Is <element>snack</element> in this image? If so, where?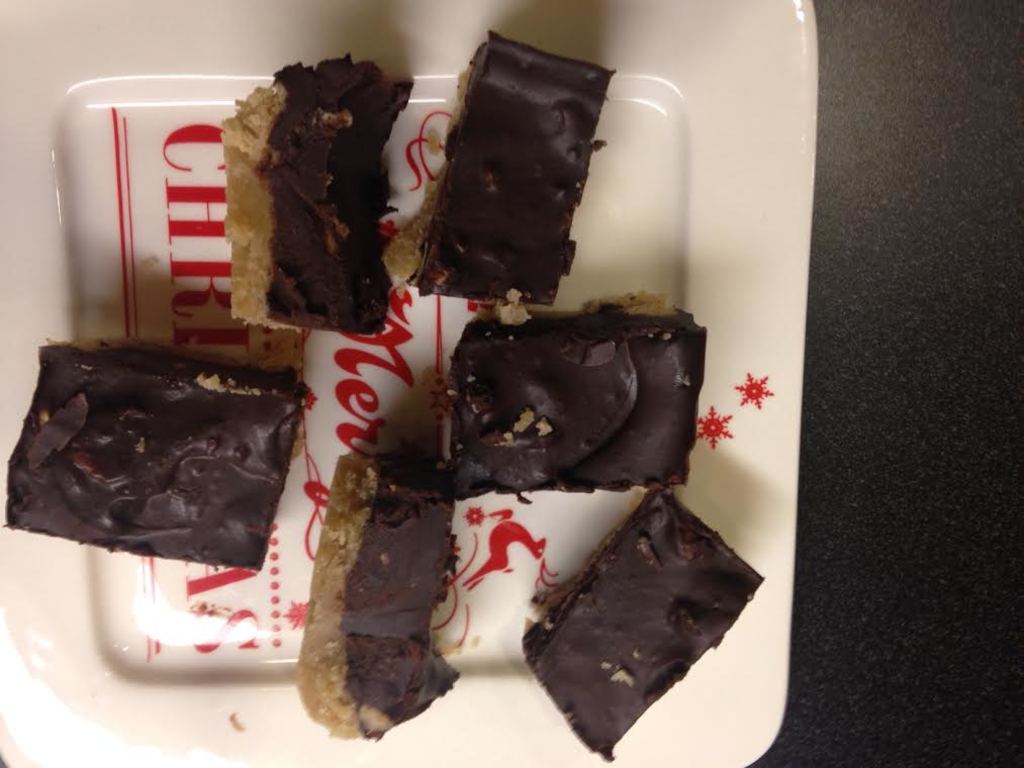
Yes, at left=293, top=447, right=464, bottom=750.
